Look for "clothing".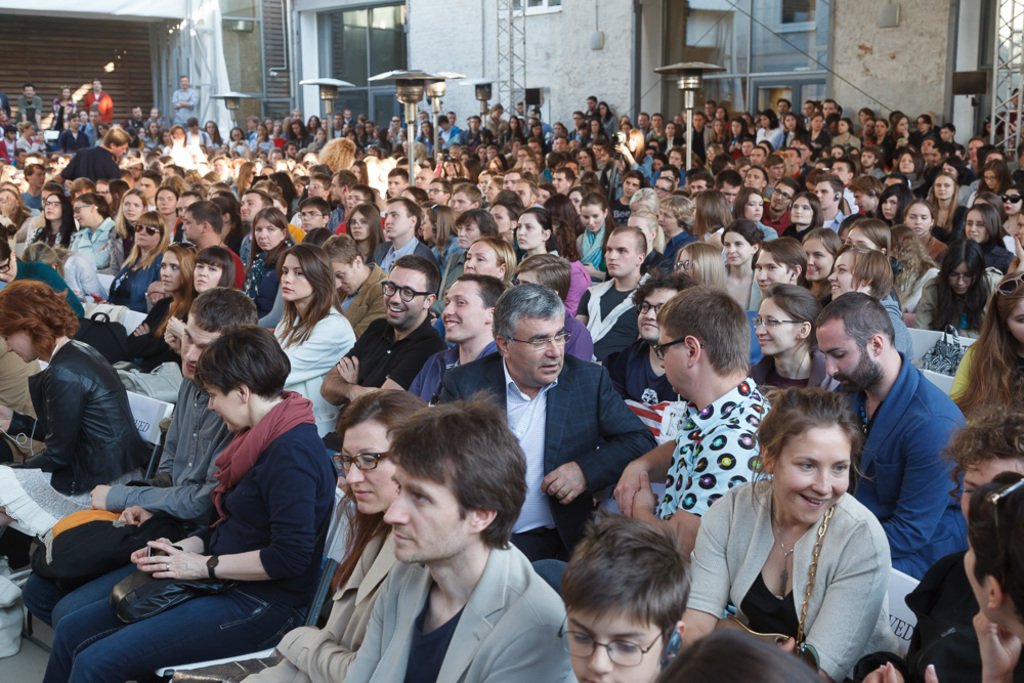
Found: BBox(428, 252, 481, 302).
